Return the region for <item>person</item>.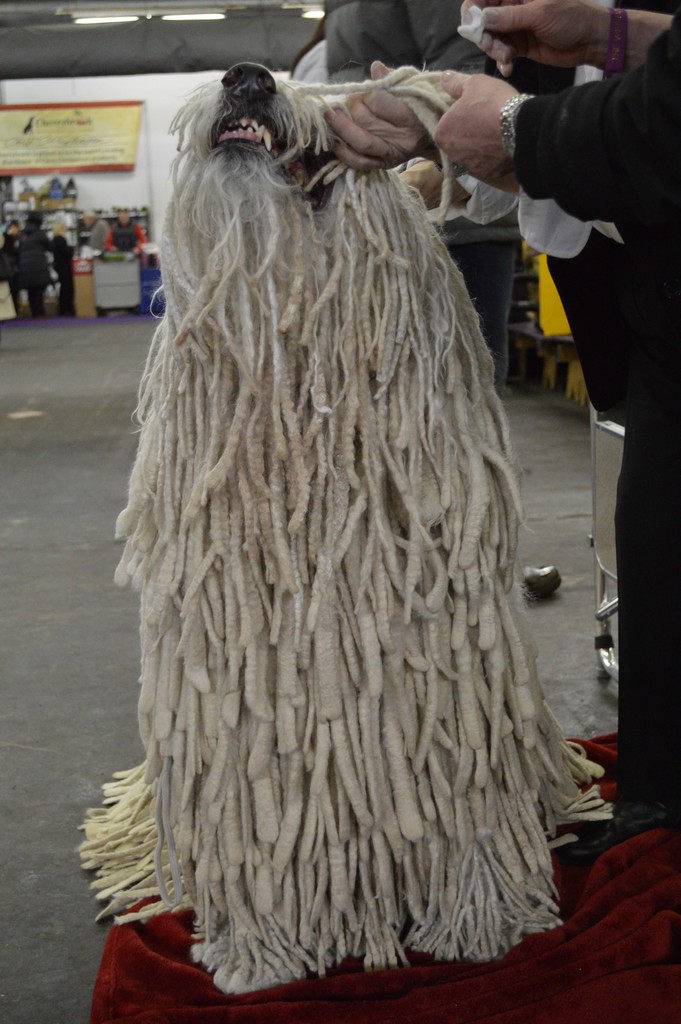
[106, 205, 145, 253].
